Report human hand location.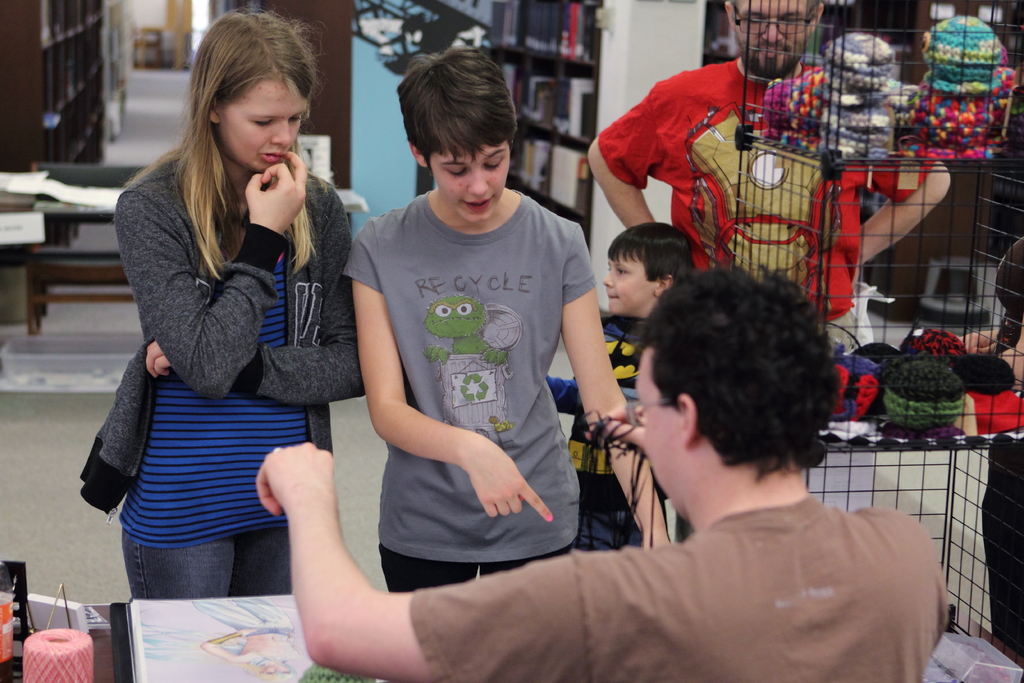
Report: l=144, t=340, r=175, b=382.
